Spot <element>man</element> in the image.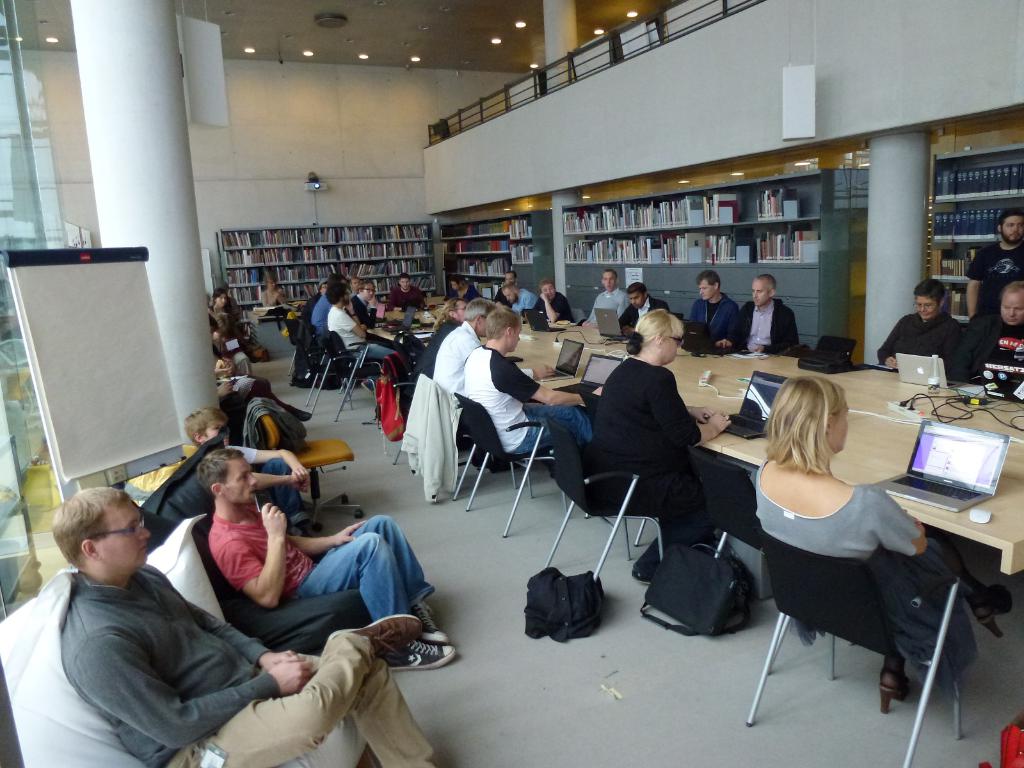
<element>man</element> found at left=712, top=276, right=799, bottom=352.
